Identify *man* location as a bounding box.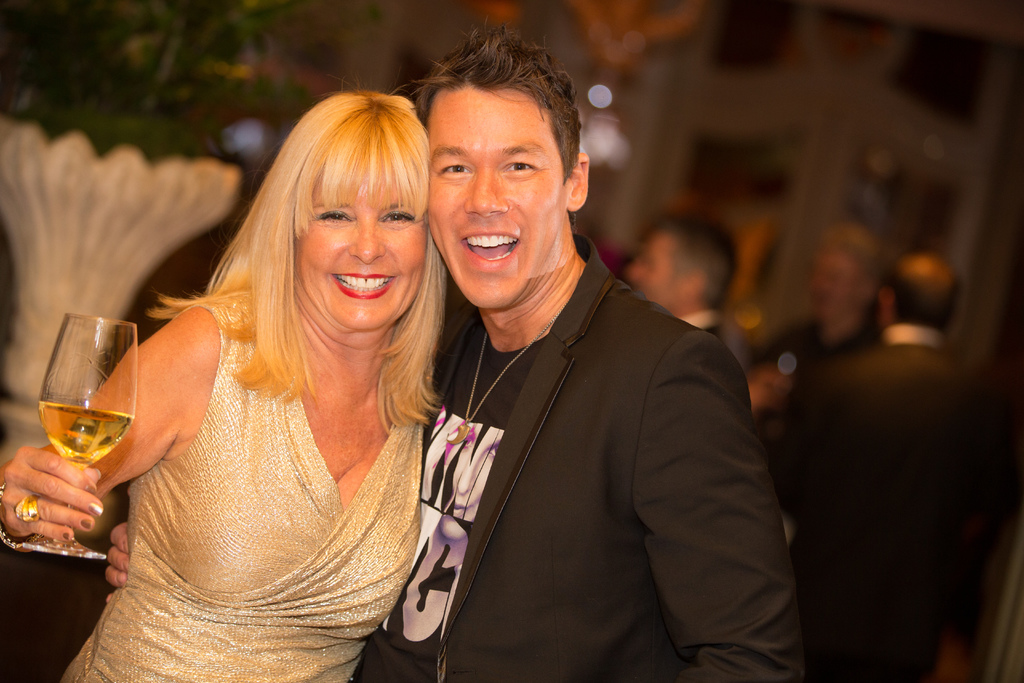
pyautogui.locateOnScreen(785, 220, 888, 394).
